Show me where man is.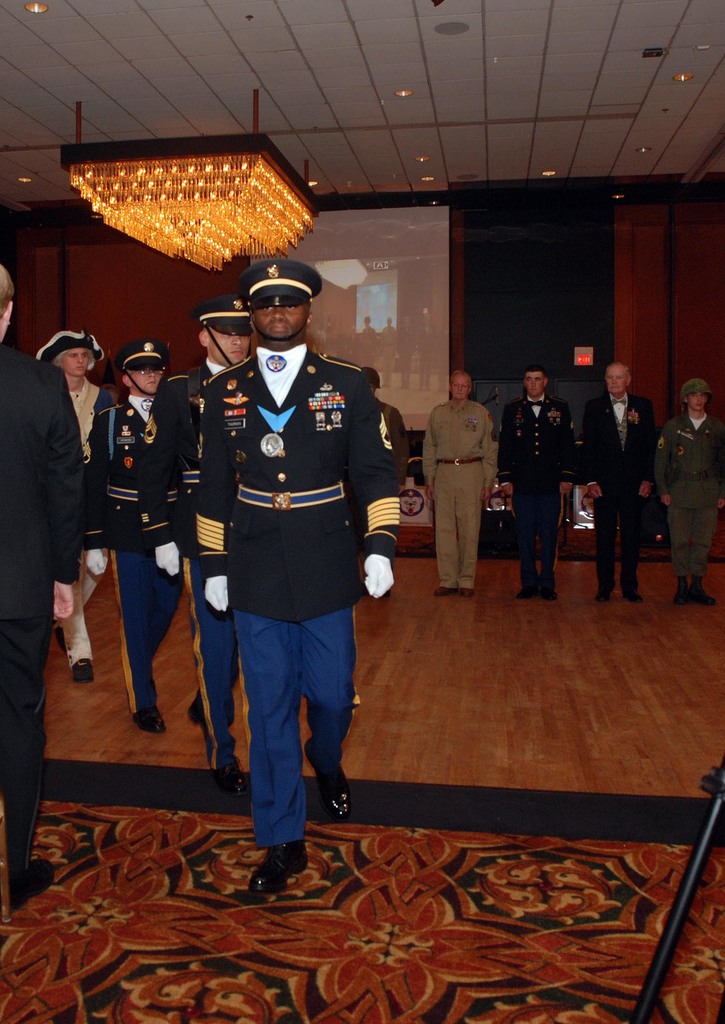
man is at locate(580, 356, 660, 599).
